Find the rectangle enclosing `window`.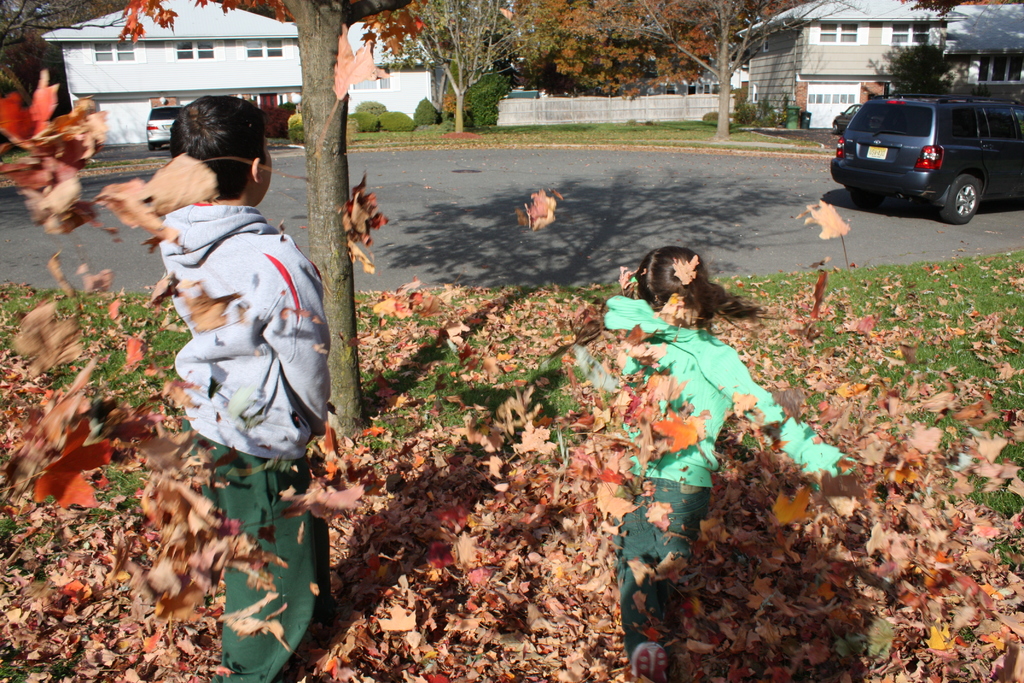
<bbox>983, 107, 1016, 140</bbox>.
